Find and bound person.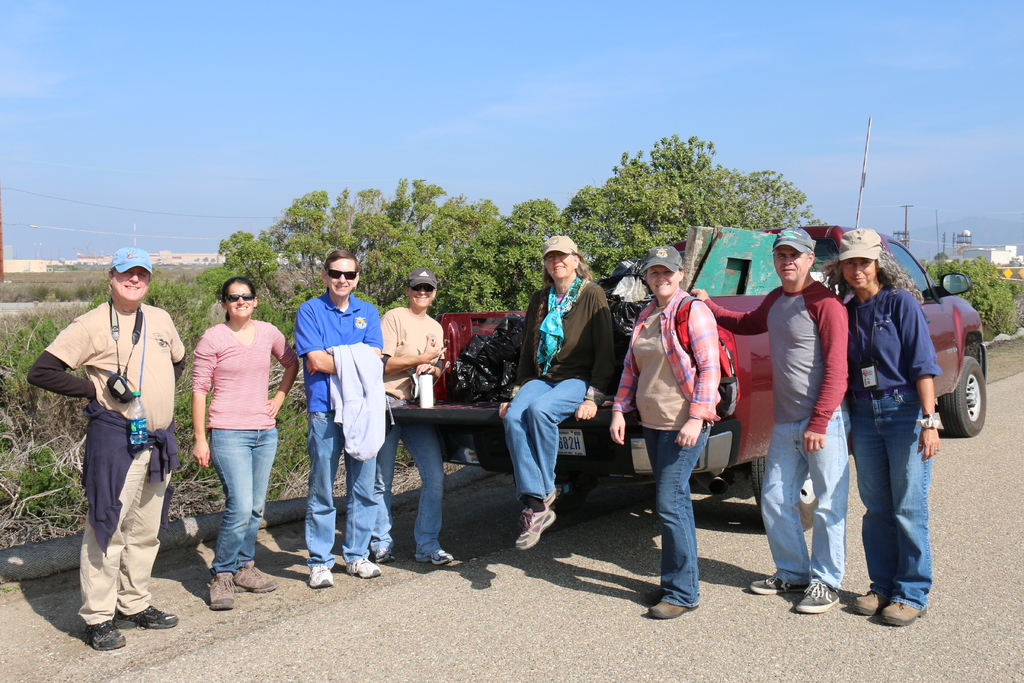
Bound: bbox=[291, 245, 382, 577].
